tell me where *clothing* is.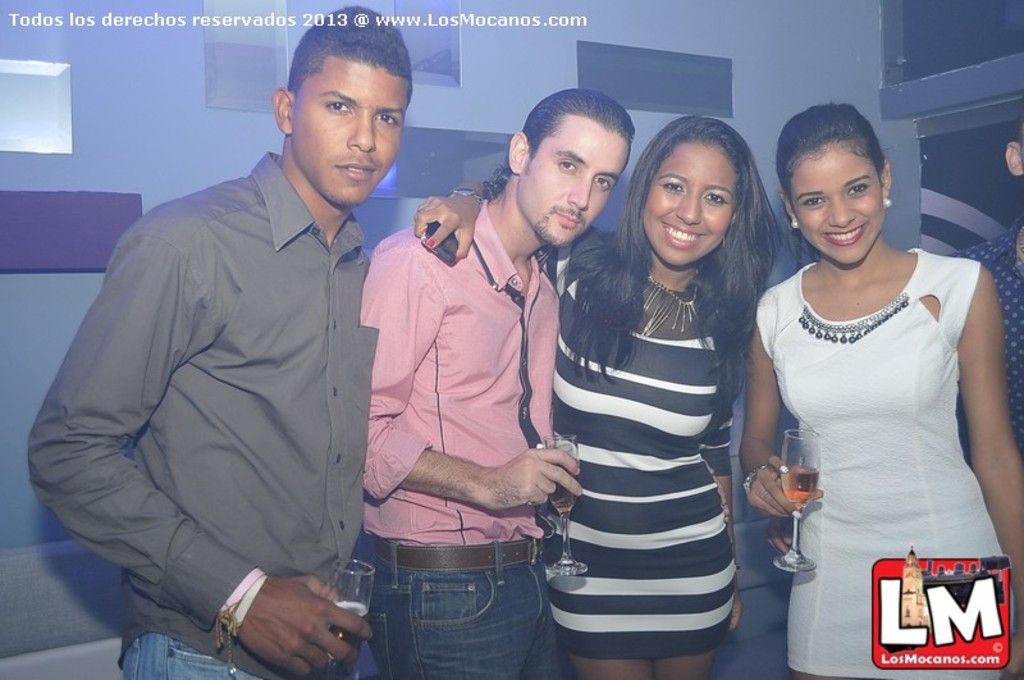
*clothing* is at <bbox>24, 146, 379, 679</bbox>.
